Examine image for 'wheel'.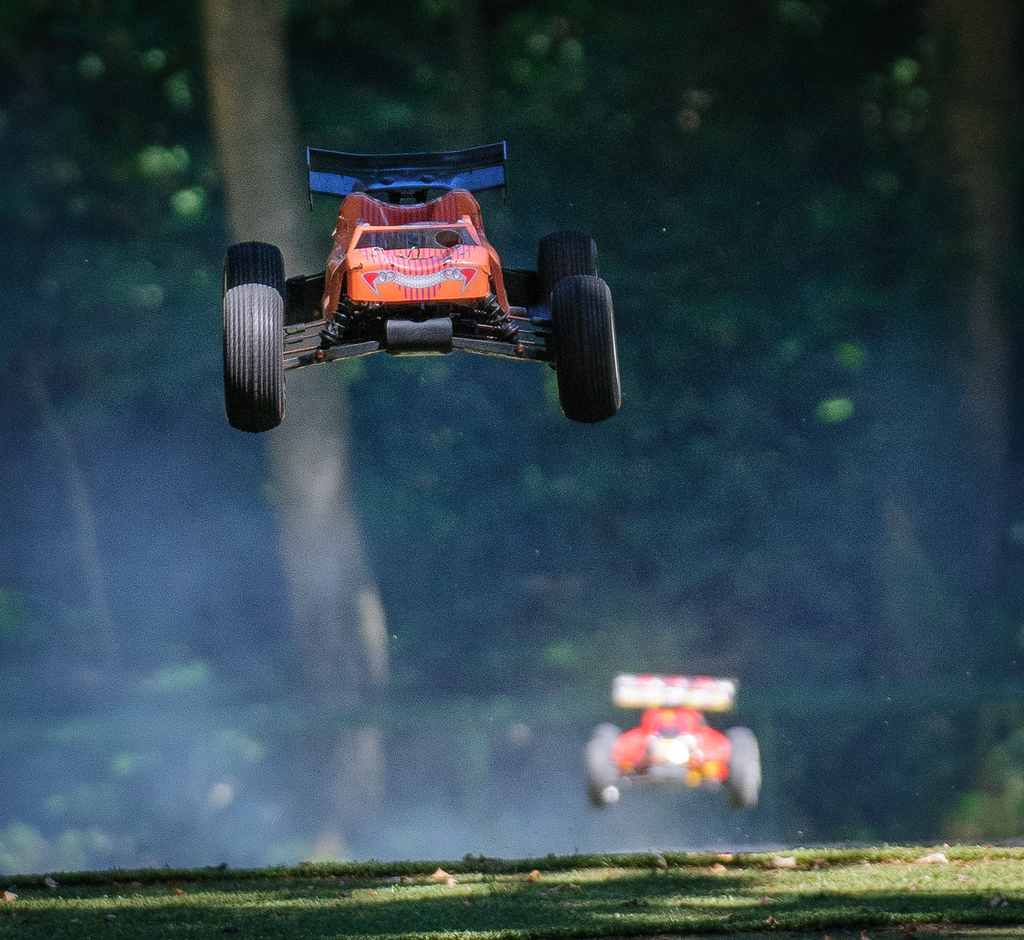
Examination result: 220, 276, 294, 432.
